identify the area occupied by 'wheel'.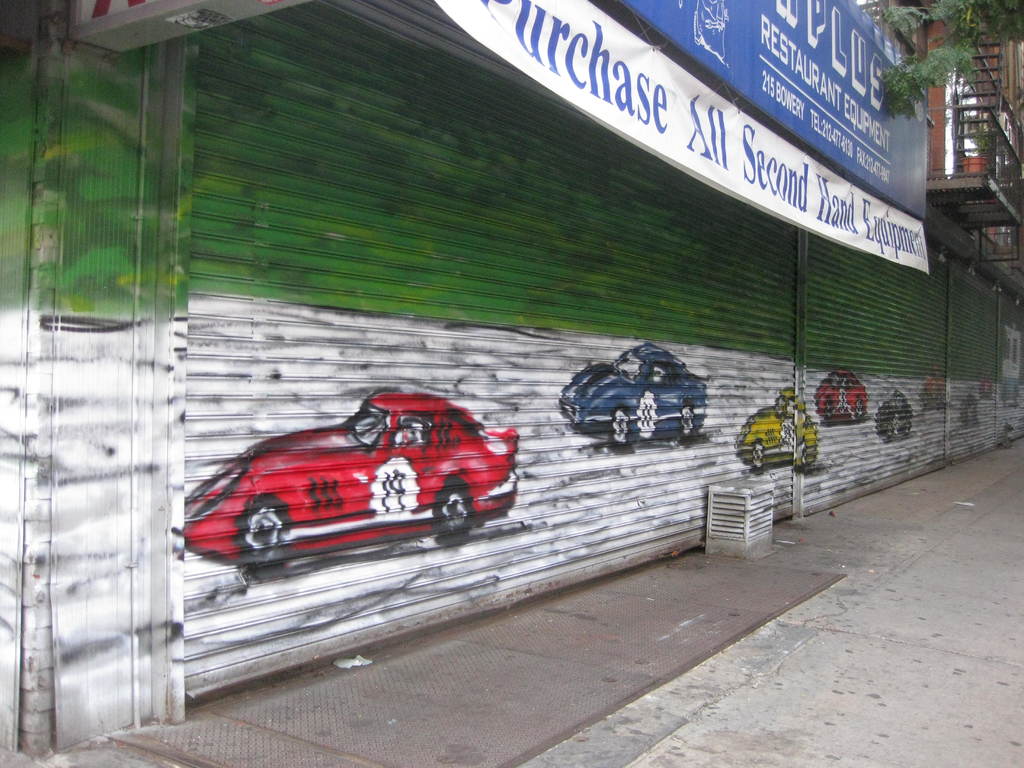
Area: {"x1": 856, "y1": 401, "x2": 864, "y2": 417}.
